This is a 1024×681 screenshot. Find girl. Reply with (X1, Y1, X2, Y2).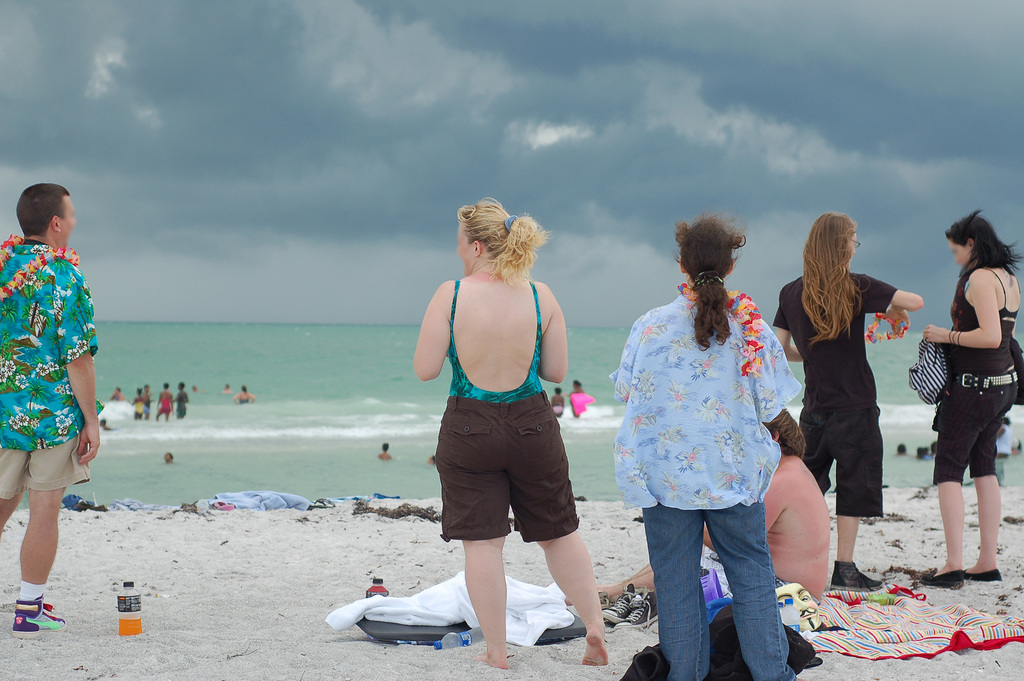
(772, 209, 920, 584).
